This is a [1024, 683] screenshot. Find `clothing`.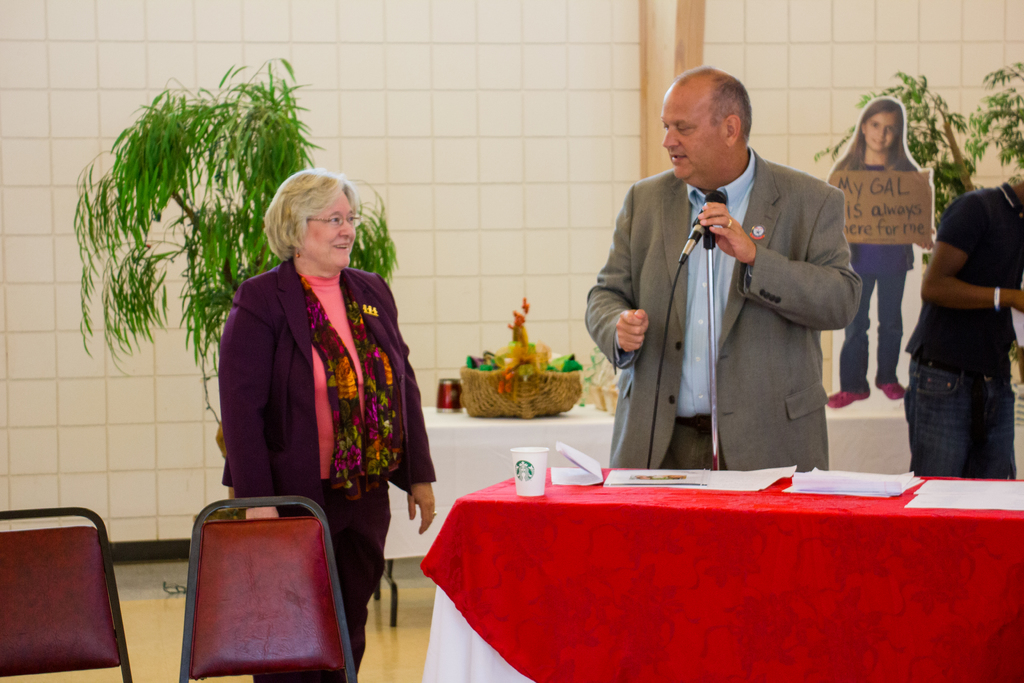
Bounding box: Rect(909, 180, 1023, 480).
